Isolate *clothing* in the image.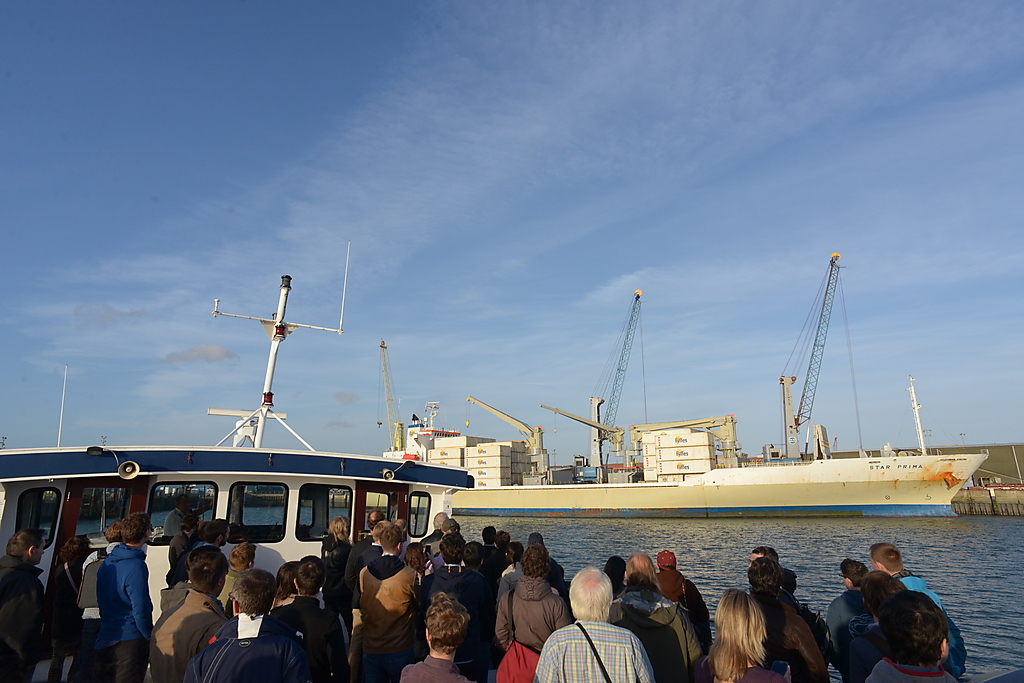
Isolated region: pyautogui.locateOnScreen(534, 611, 658, 682).
